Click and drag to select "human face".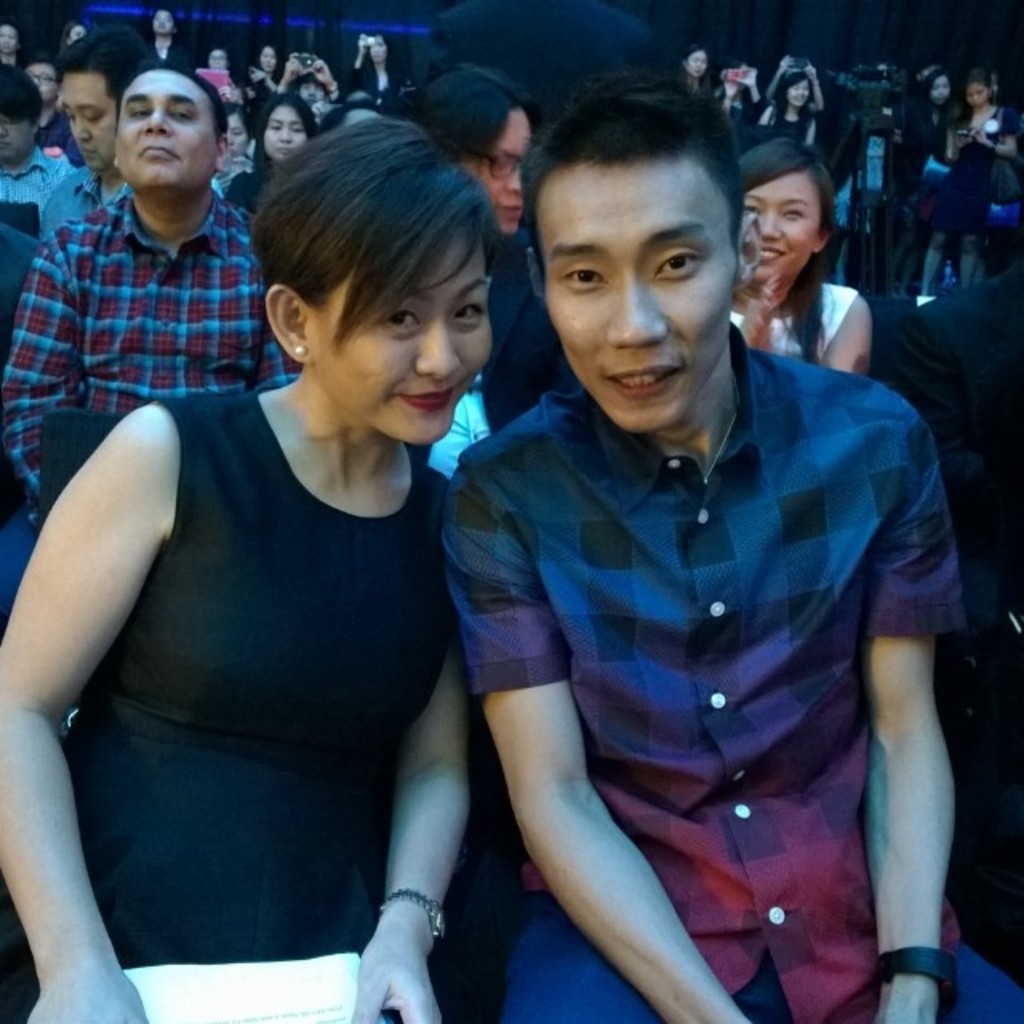
Selection: rect(310, 226, 493, 445).
